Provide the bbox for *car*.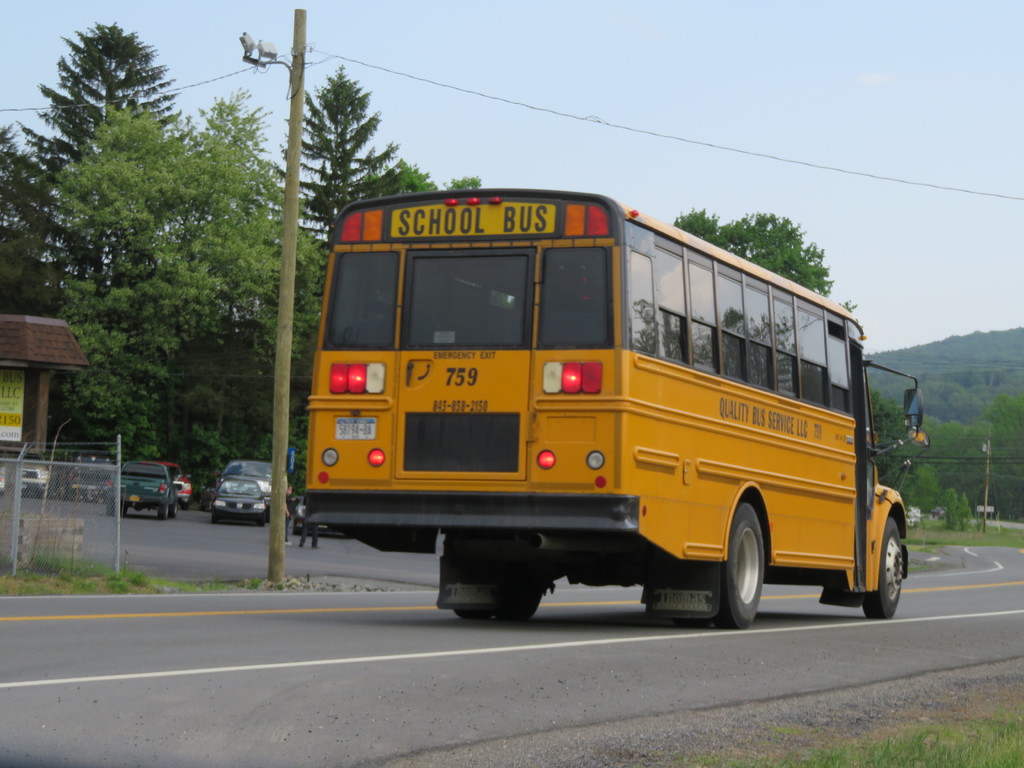
detection(932, 508, 946, 519).
